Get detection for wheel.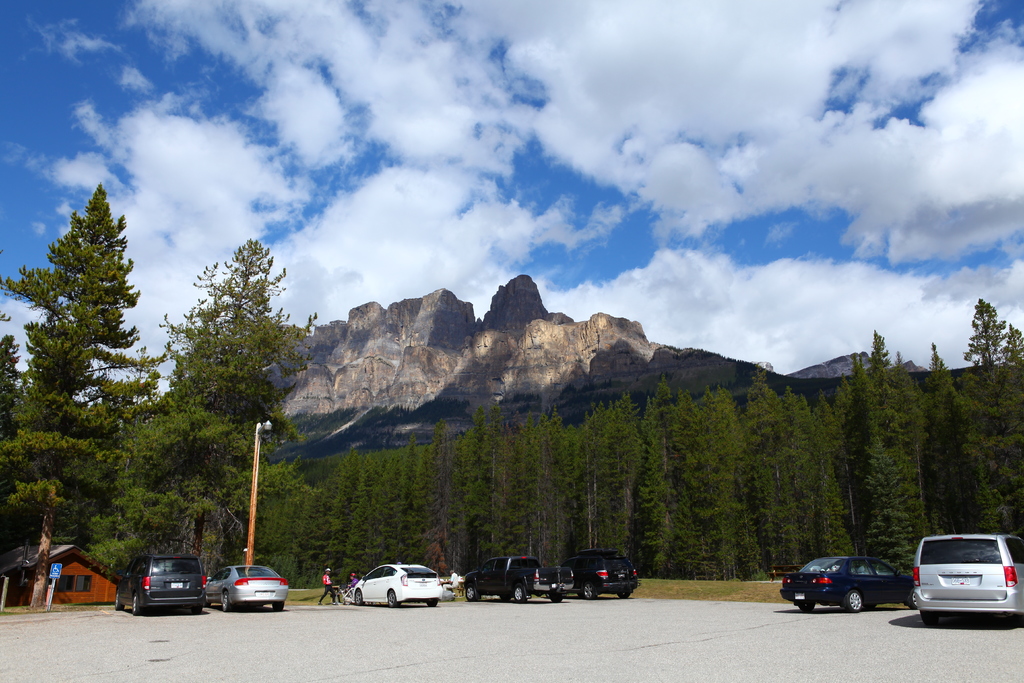
Detection: 907:588:917:606.
